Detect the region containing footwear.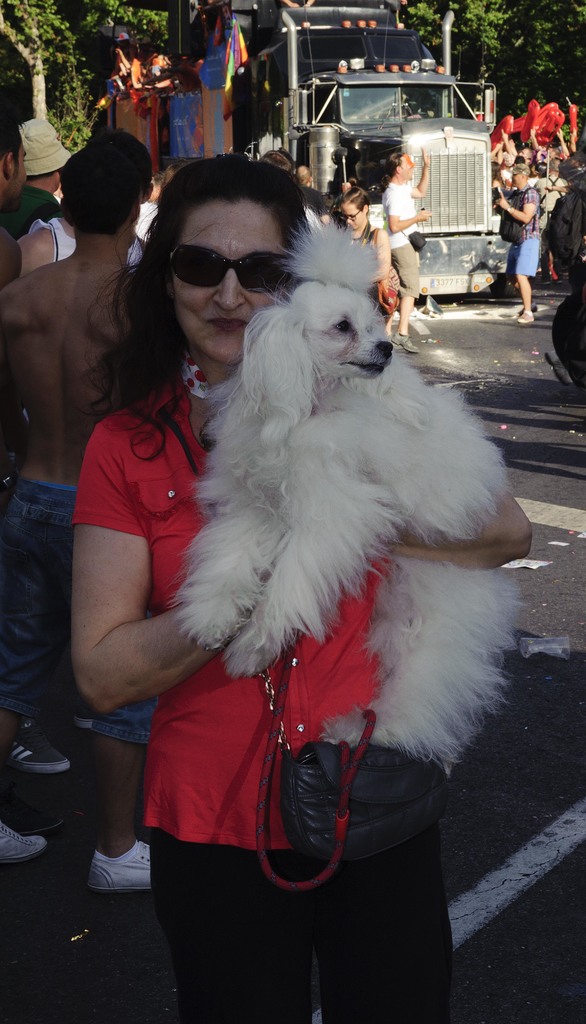
x1=516 y1=309 x2=534 y2=323.
